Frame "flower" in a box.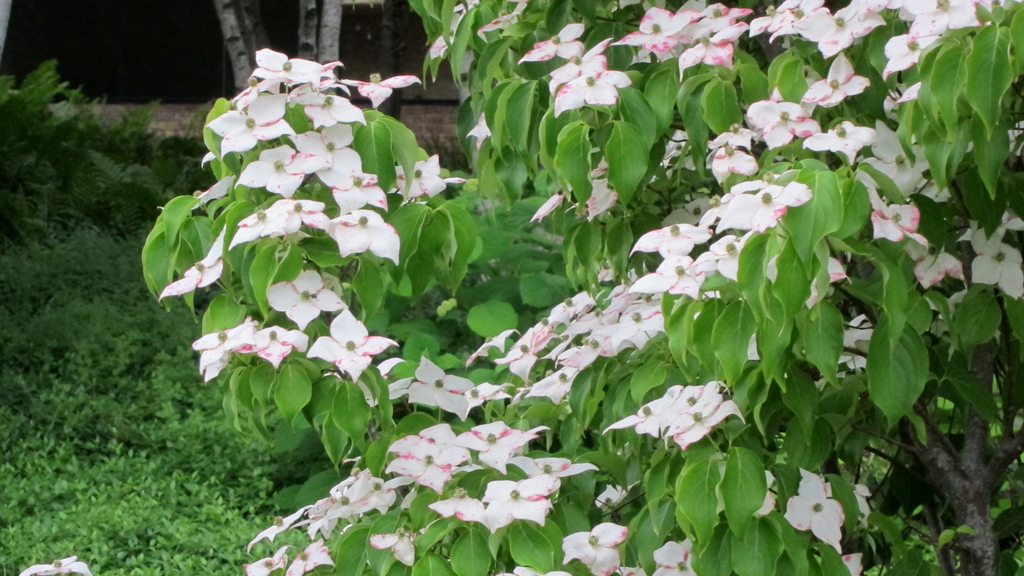
Rect(609, 561, 652, 575).
